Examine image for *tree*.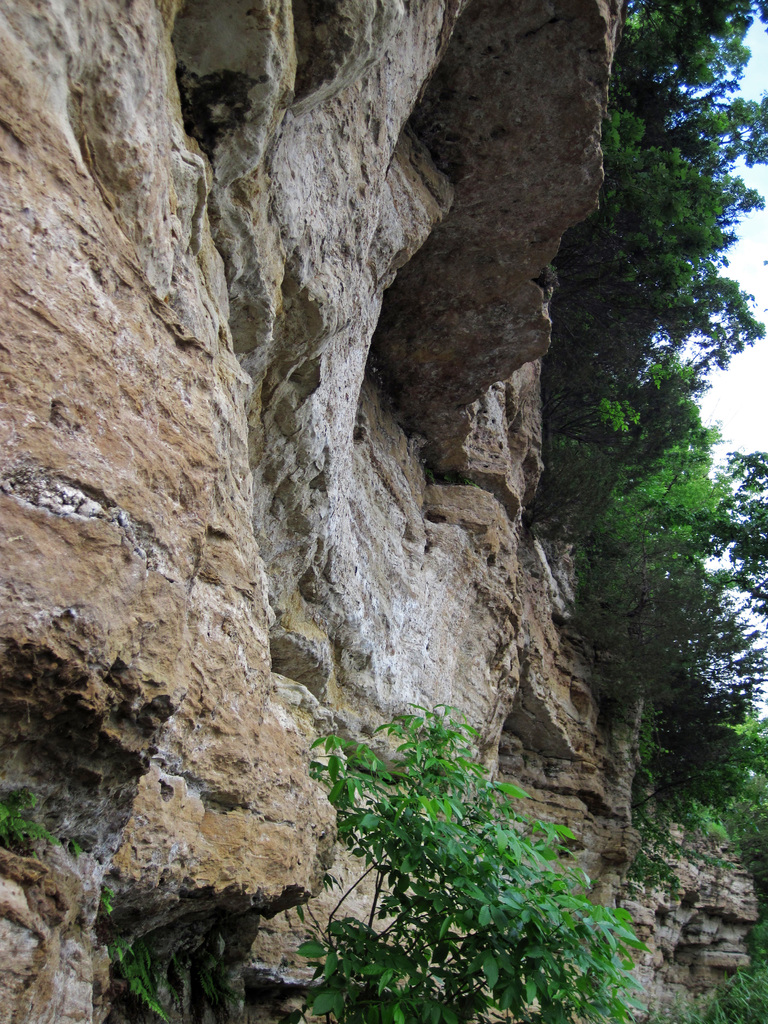
Examination result: detection(636, 724, 767, 1023).
